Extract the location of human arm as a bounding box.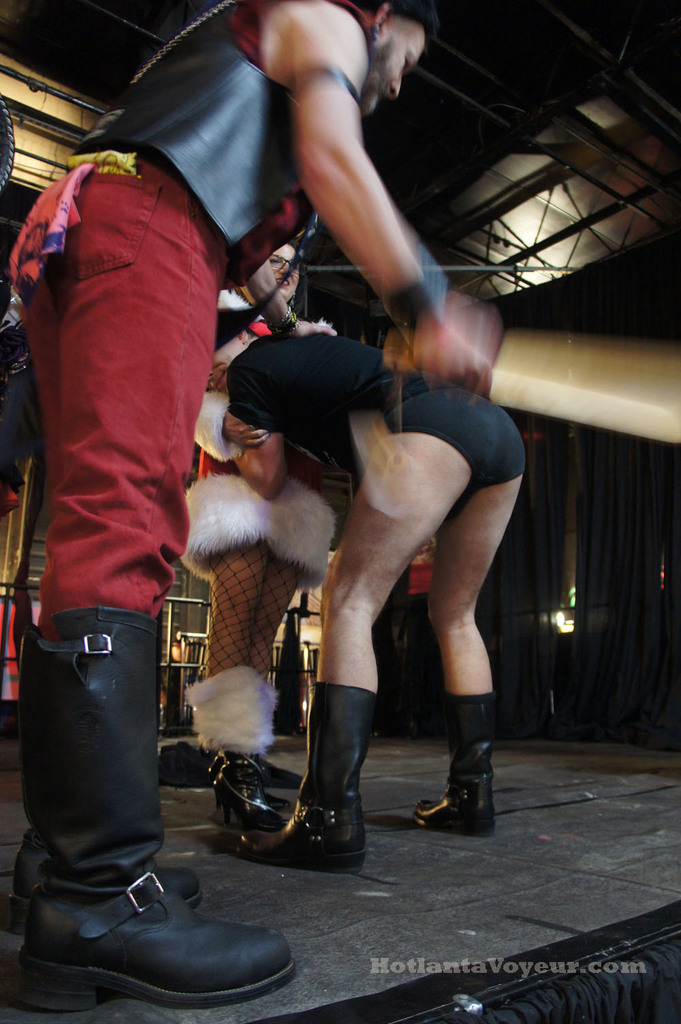
Rect(193, 315, 262, 401).
